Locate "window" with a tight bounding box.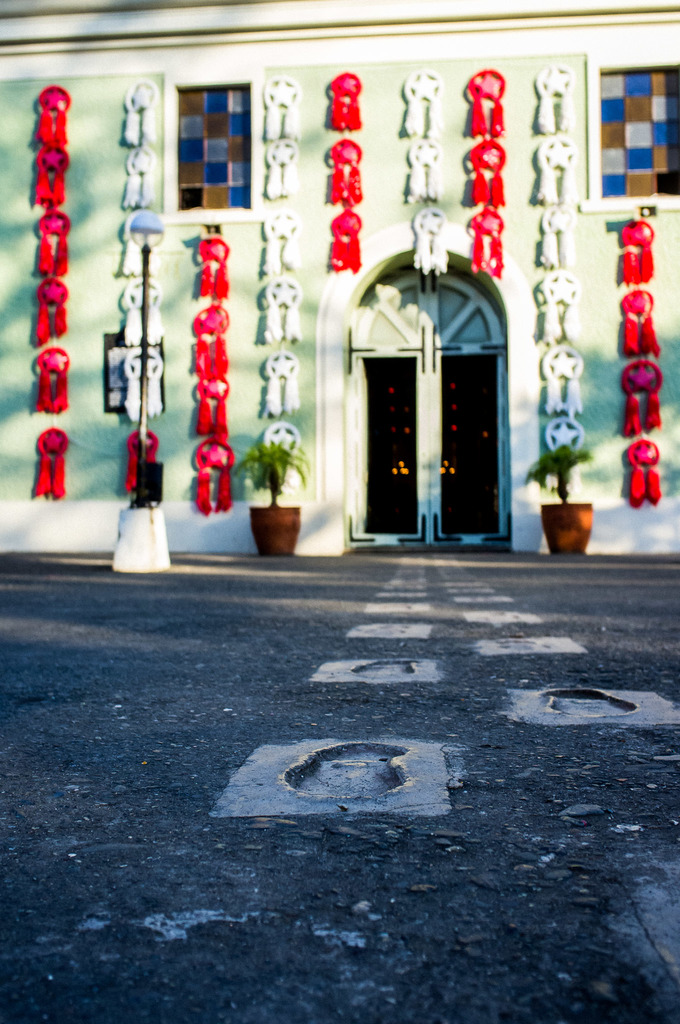
x1=185 y1=76 x2=248 y2=208.
